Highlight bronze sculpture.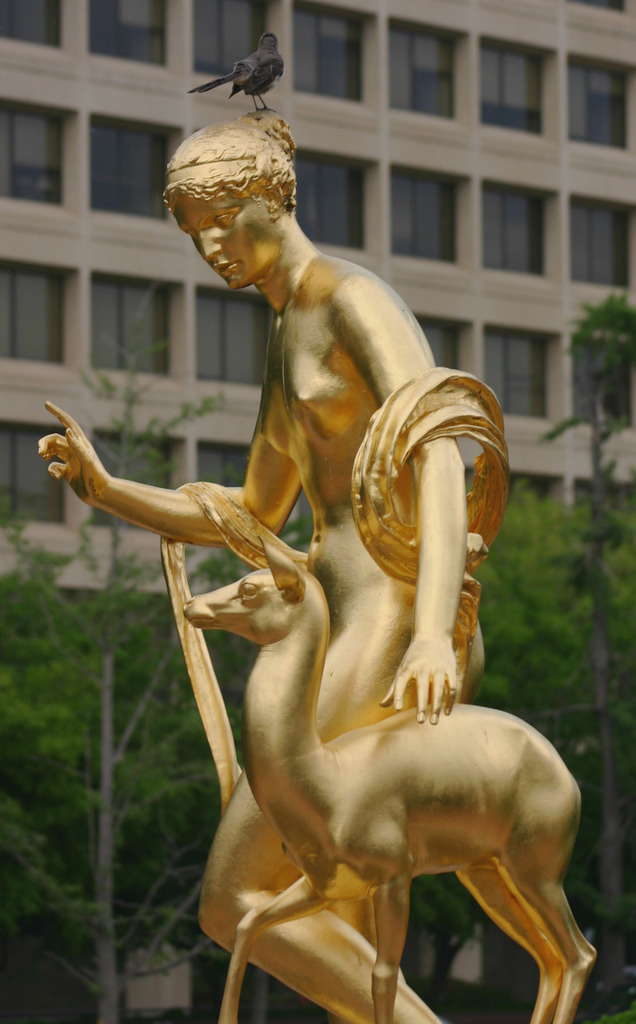
Highlighted region: box=[174, 534, 594, 1023].
